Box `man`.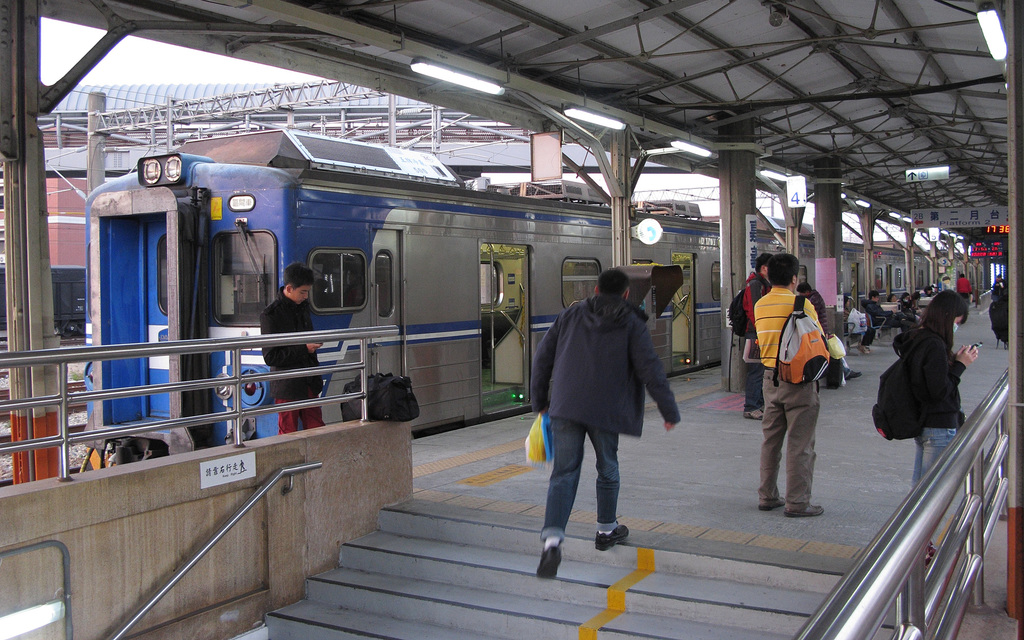
BBox(529, 257, 680, 557).
